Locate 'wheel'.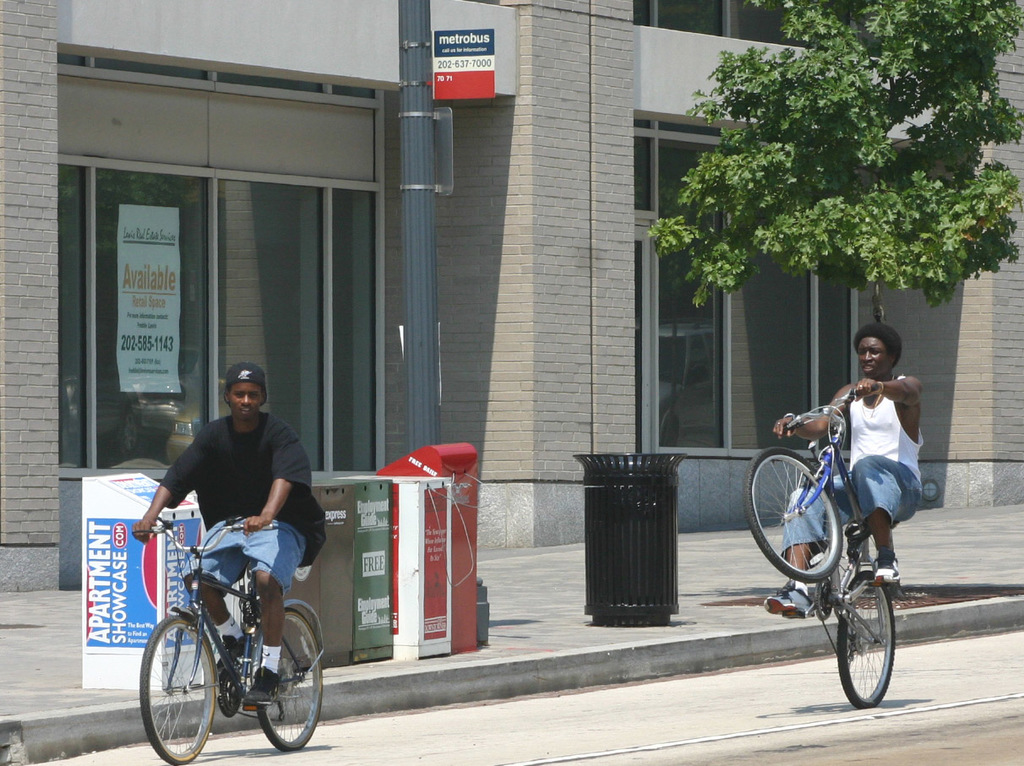
Bounding box: (left=251, top=602, right=327, bottom=753).
